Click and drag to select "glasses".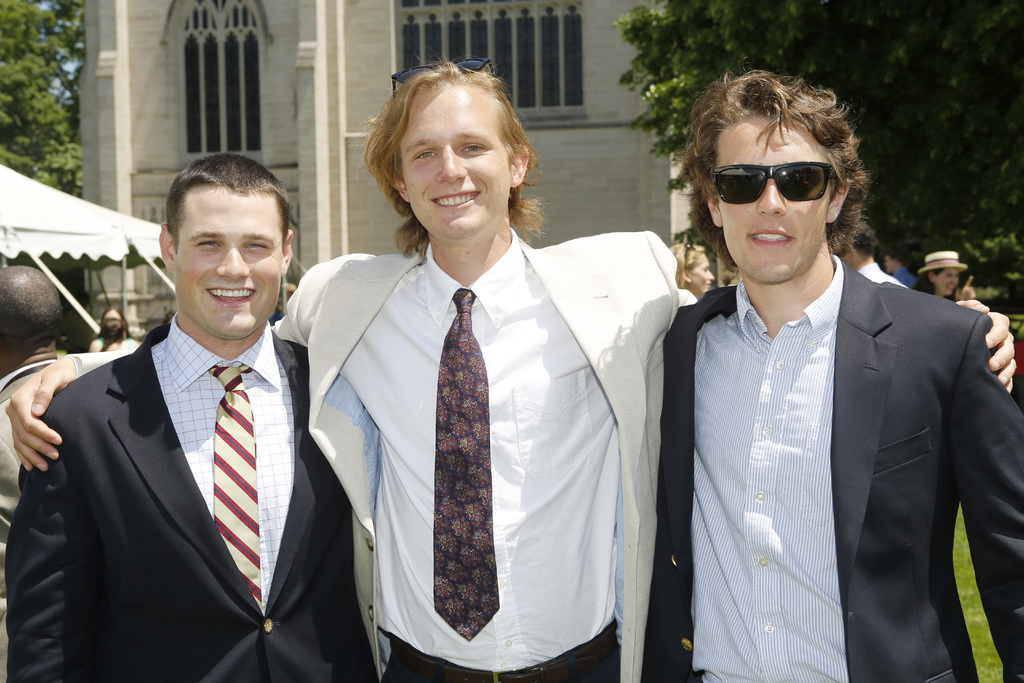
Selection: pyautogui.locateOnScreen(708, 161, 849, 208).
